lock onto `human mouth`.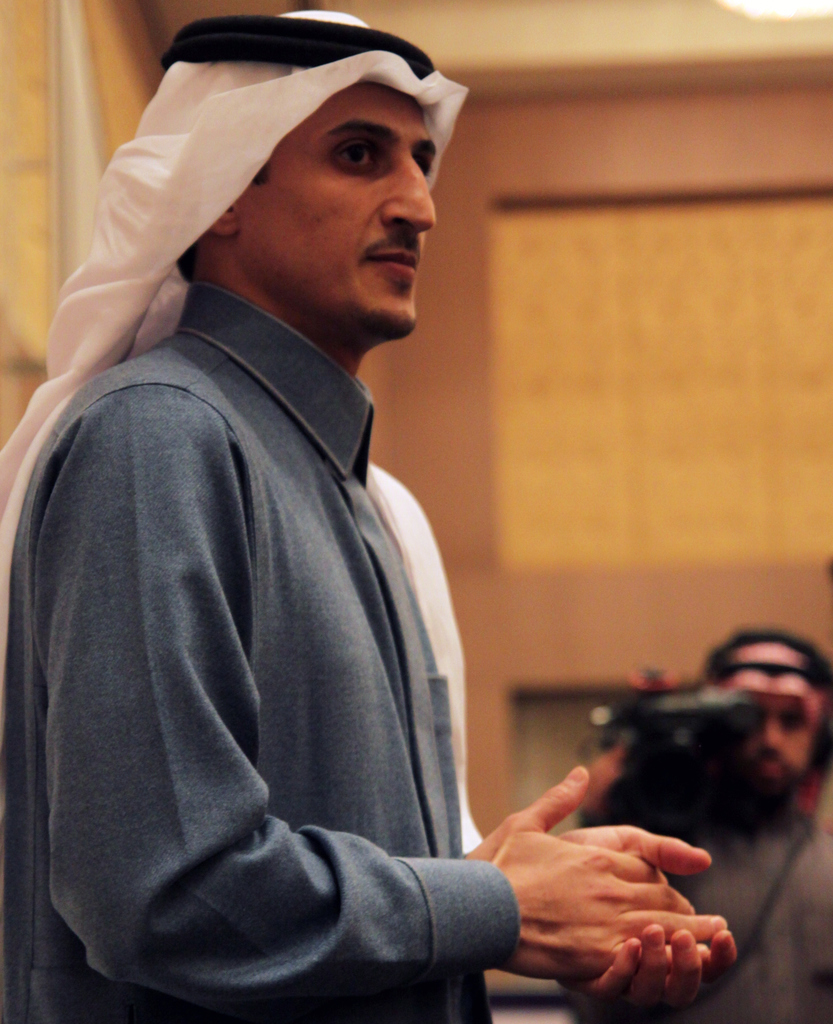
Locked: select_region(368, 232, 422, 290).
